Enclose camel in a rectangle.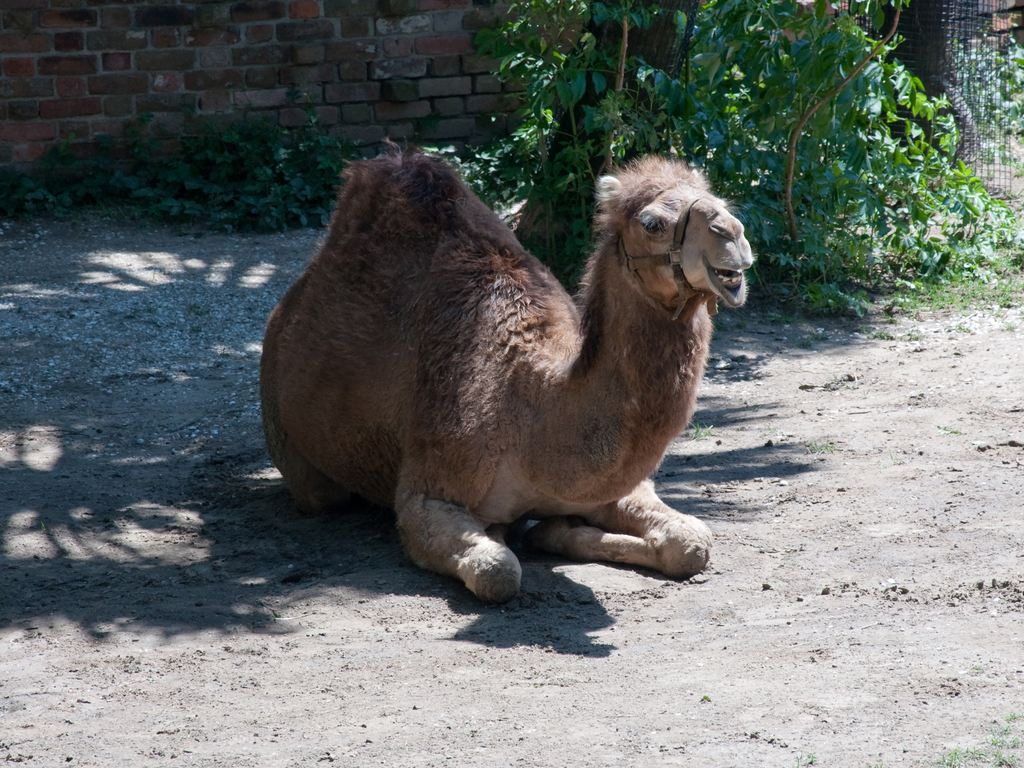
<bbox>261, 135, 757, 601</bbox>.
